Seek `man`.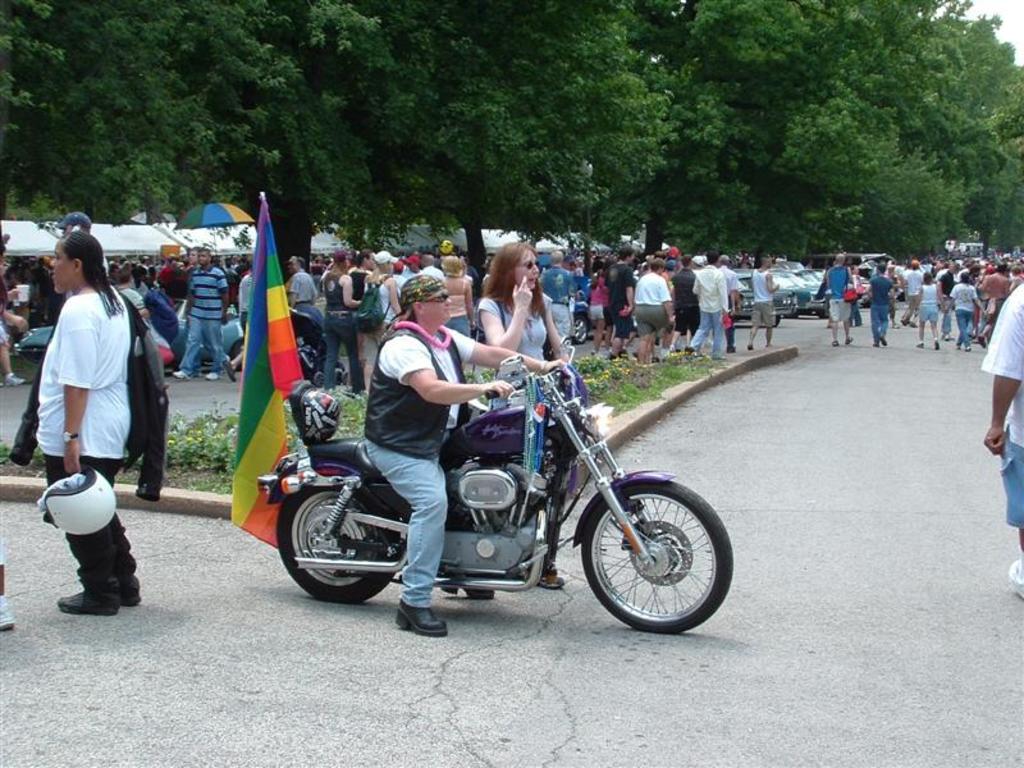
865,260,893,351.
